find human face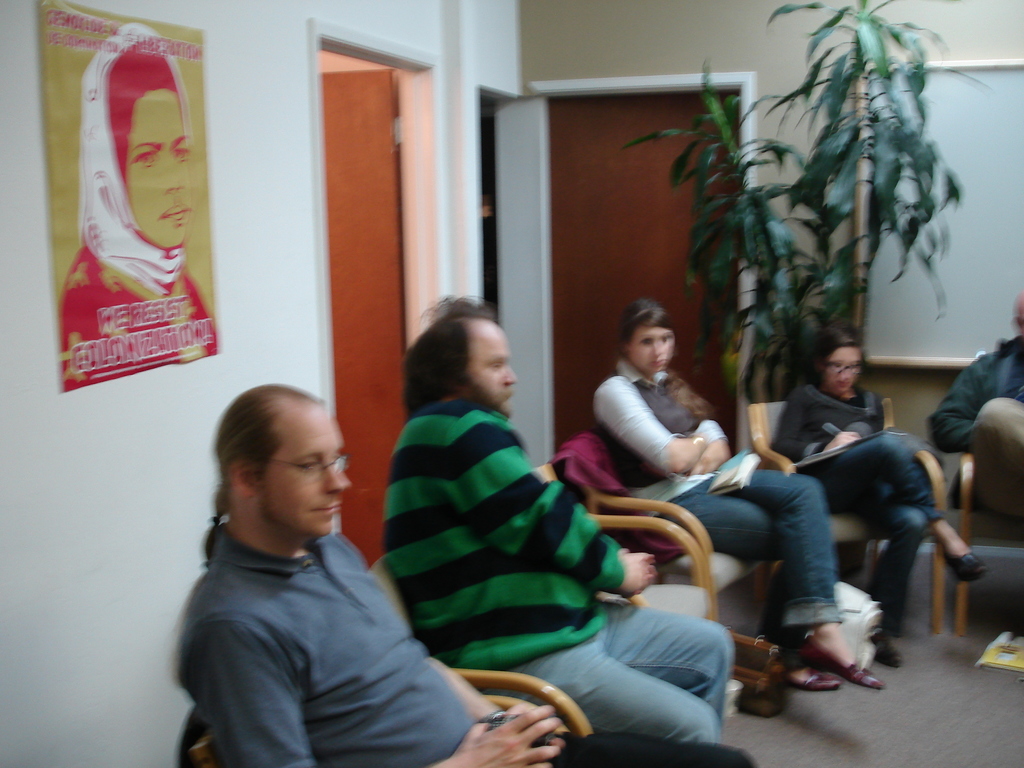
(left=463, top=316, right=517, bottom=404)
